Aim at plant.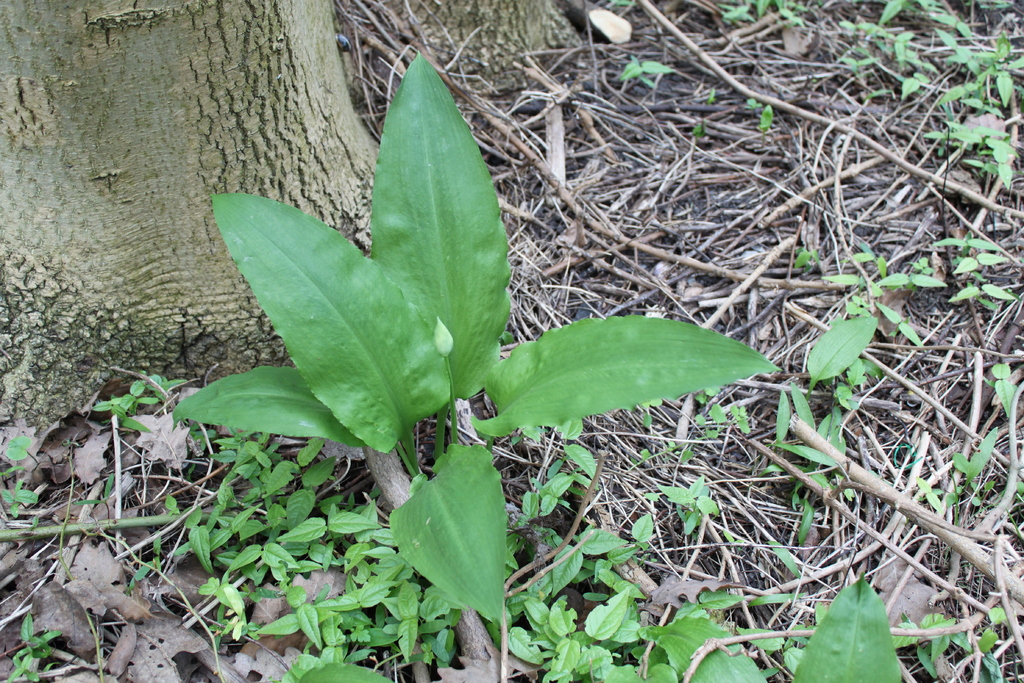
Aimed at (916,431,996,505).
